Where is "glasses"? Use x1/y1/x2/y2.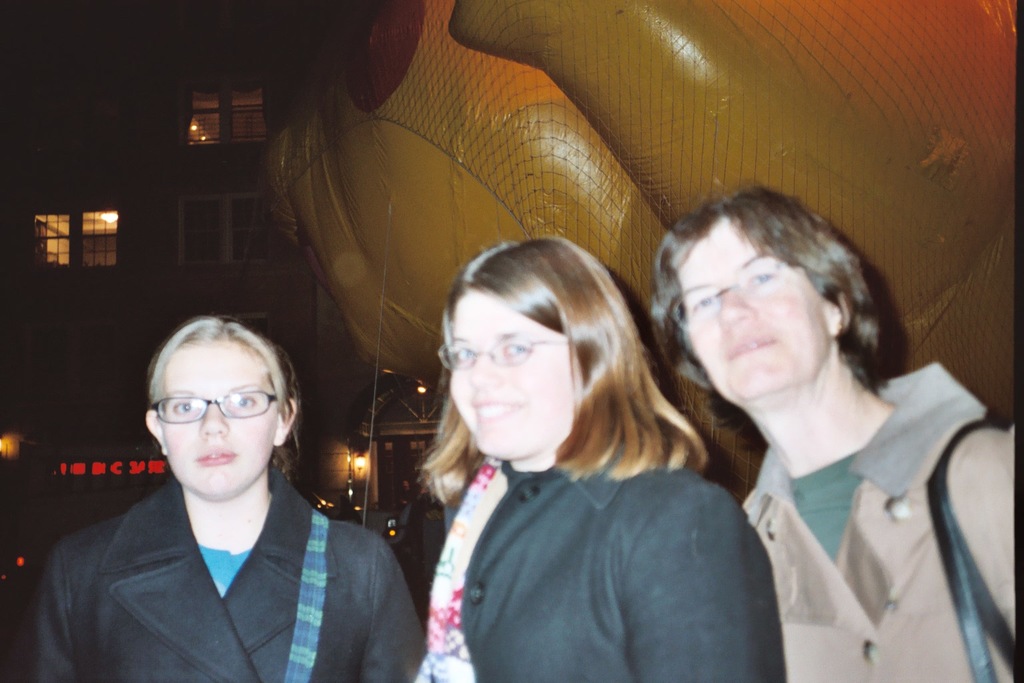
148/386/282/428.
